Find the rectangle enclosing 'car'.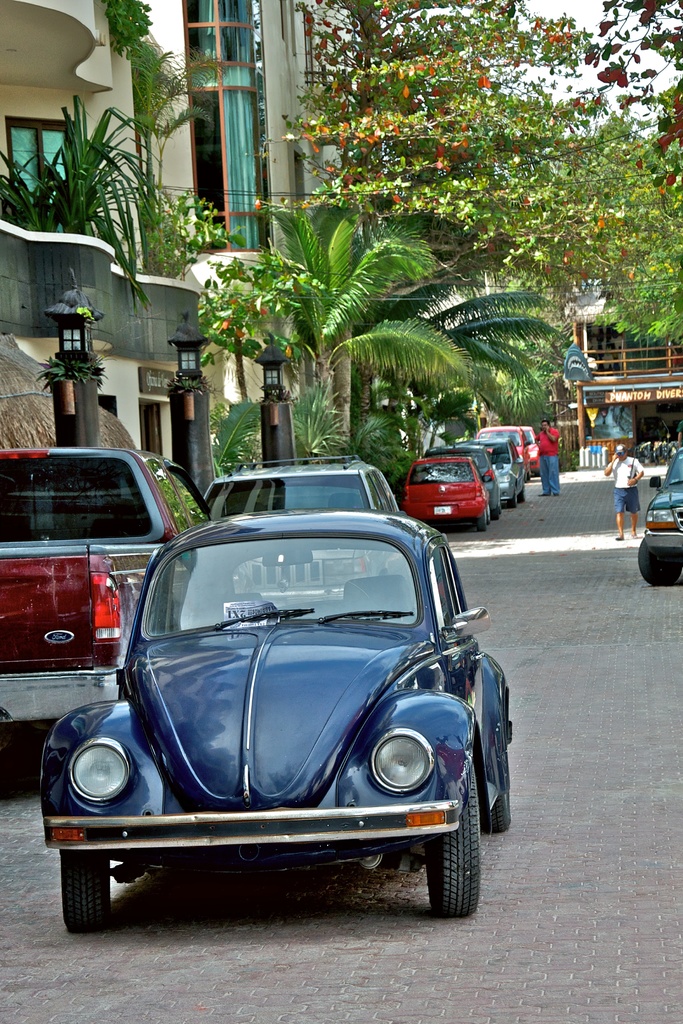
[0,447,213,748].
